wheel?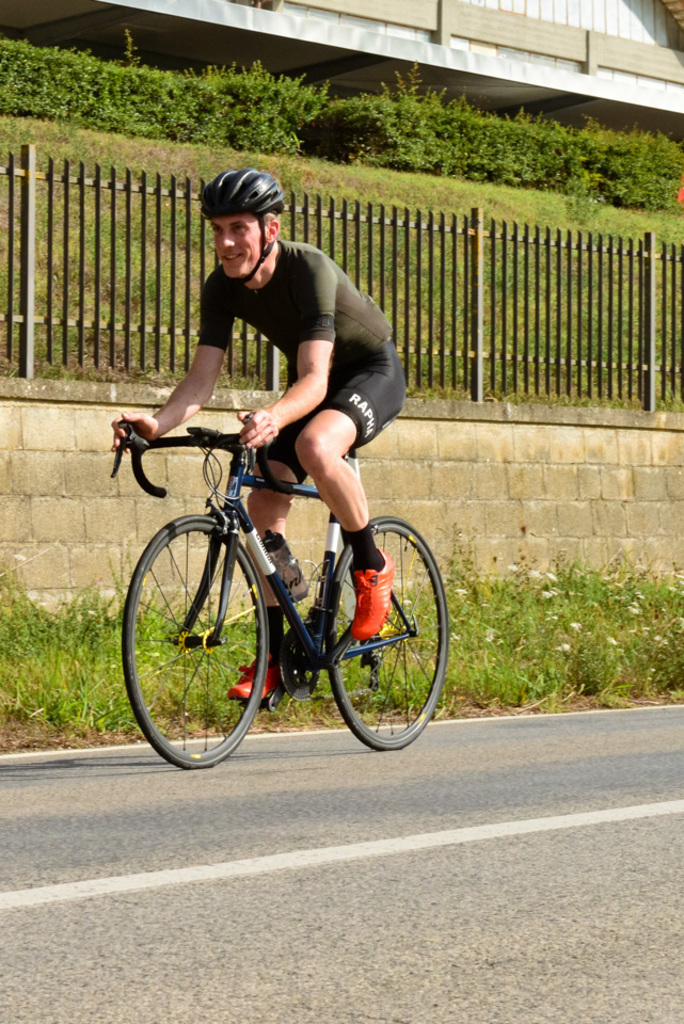
(x1=137, y1=506, x2=279, y2=768)
